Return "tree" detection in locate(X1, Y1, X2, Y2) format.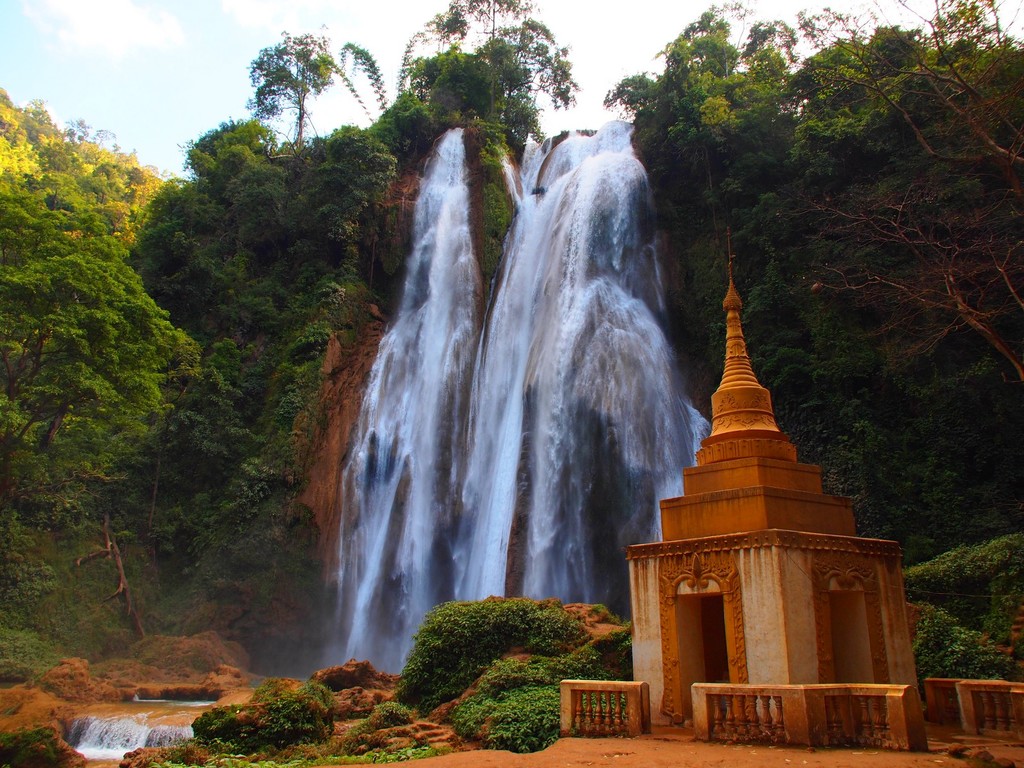
locate(586, 0, 798, 218).
